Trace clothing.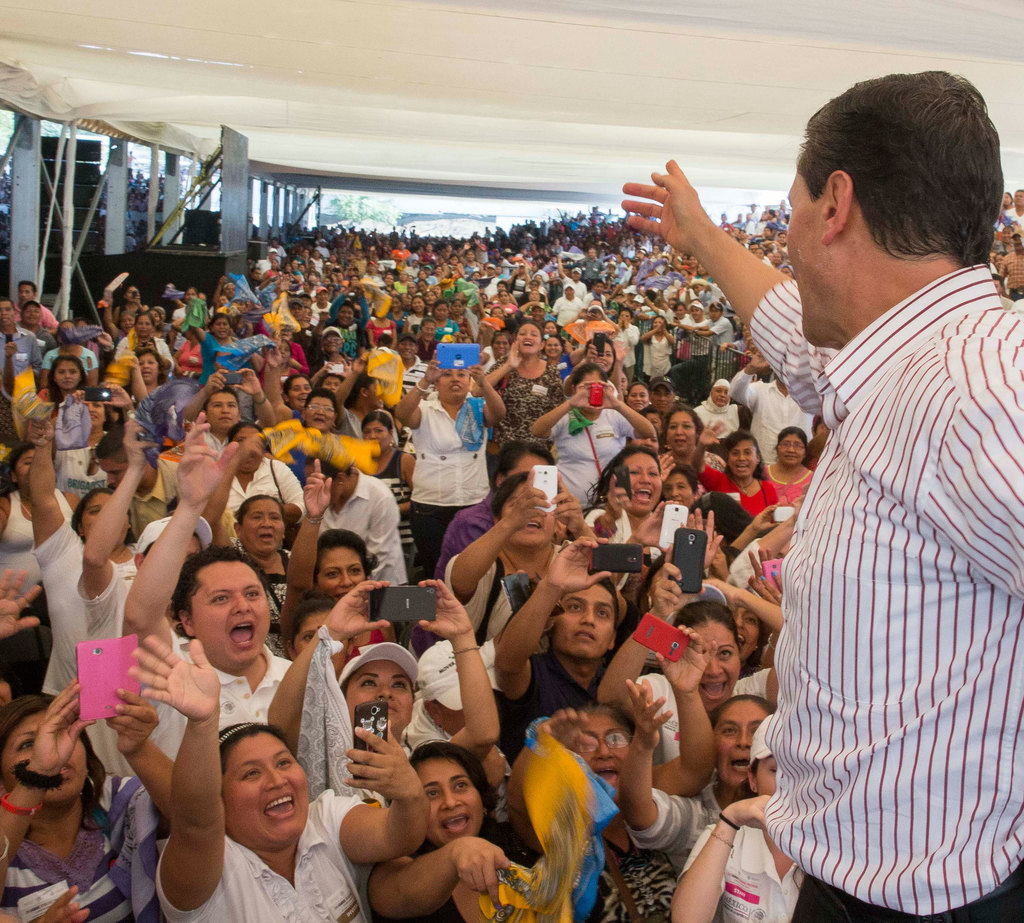
Traced to {"left": 724, "top": 367, "right": 806, "bottom": 466}.
